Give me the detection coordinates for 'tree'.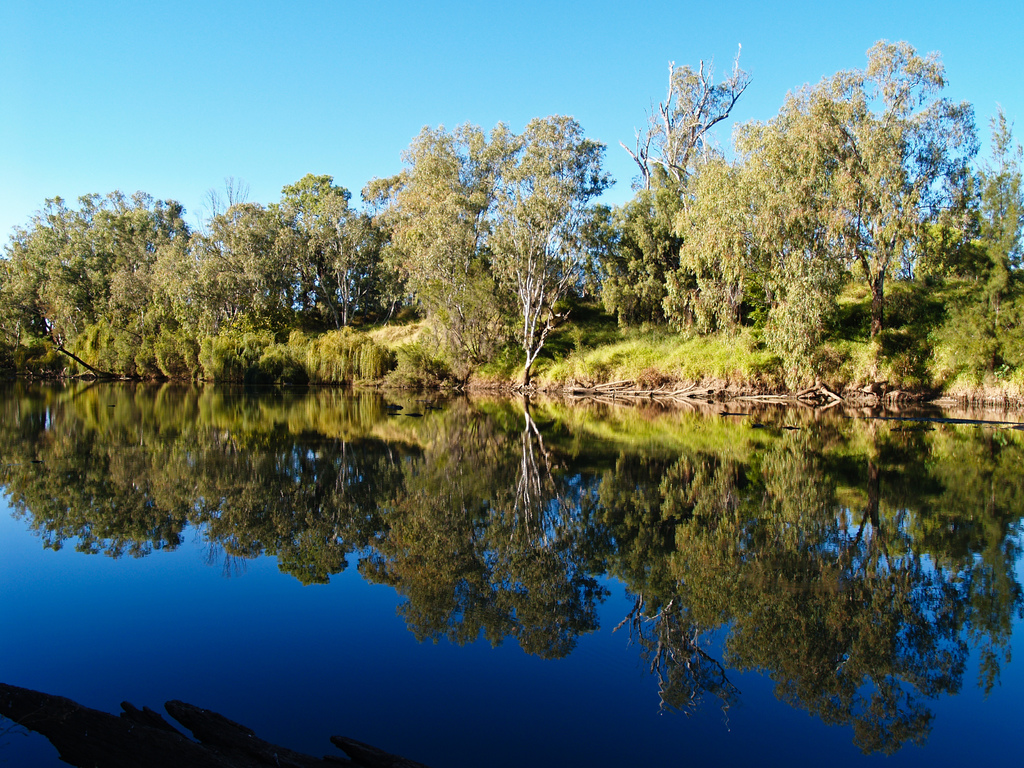
l=138, t=166, r=424, b=328.
